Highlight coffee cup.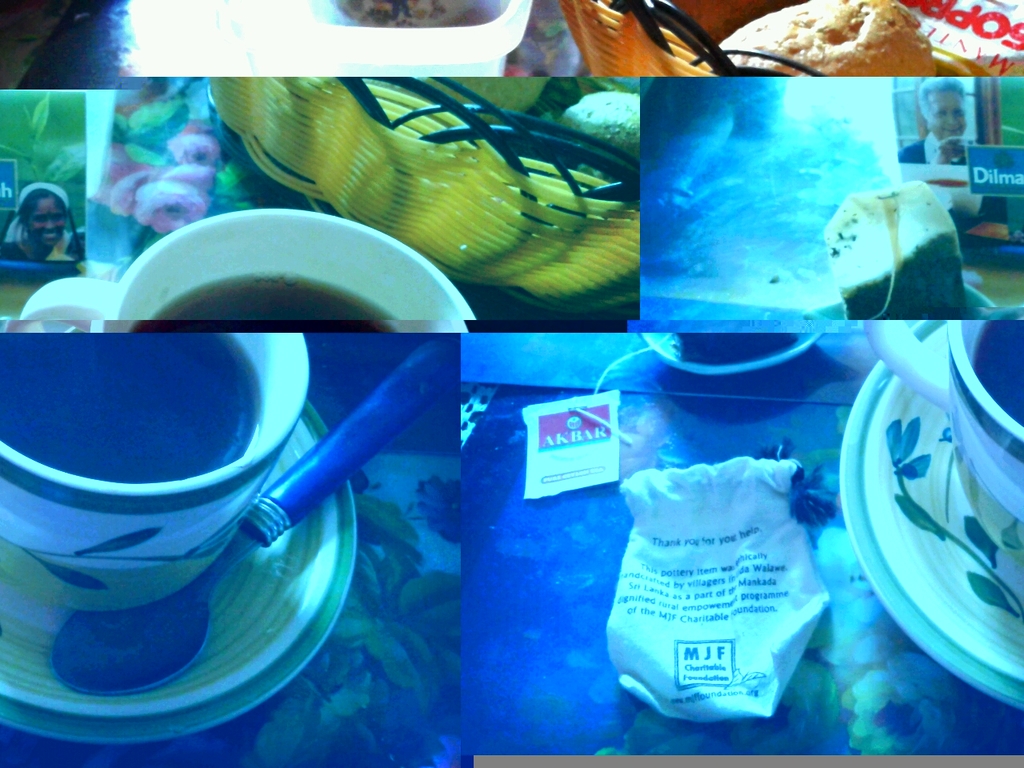
Highlighted region: l=23, t=205, r=481, b=333.
